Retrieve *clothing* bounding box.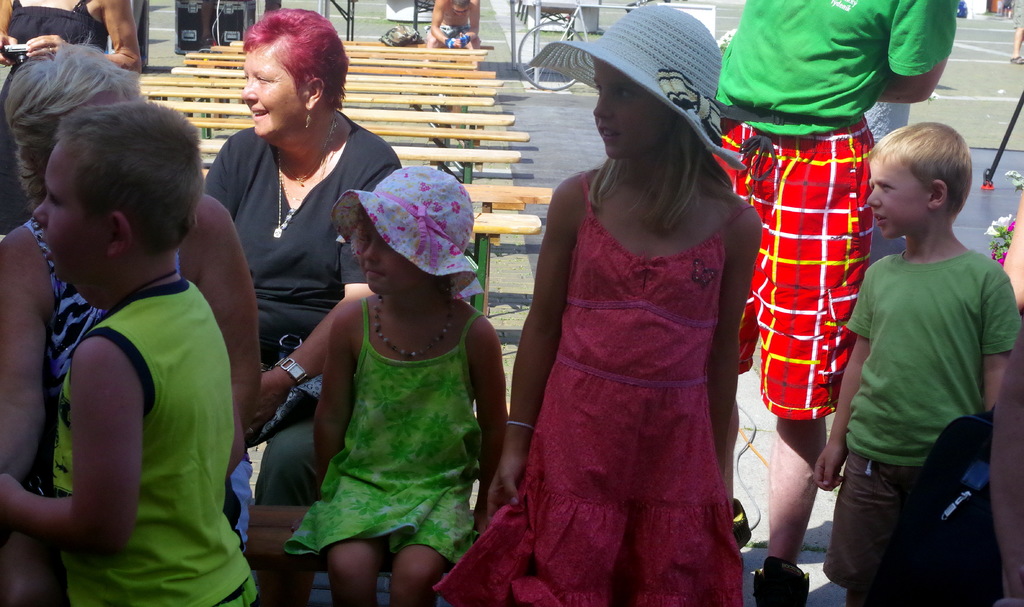
Bounding box: x1=433 y1=170 x2=751 y2=606.
